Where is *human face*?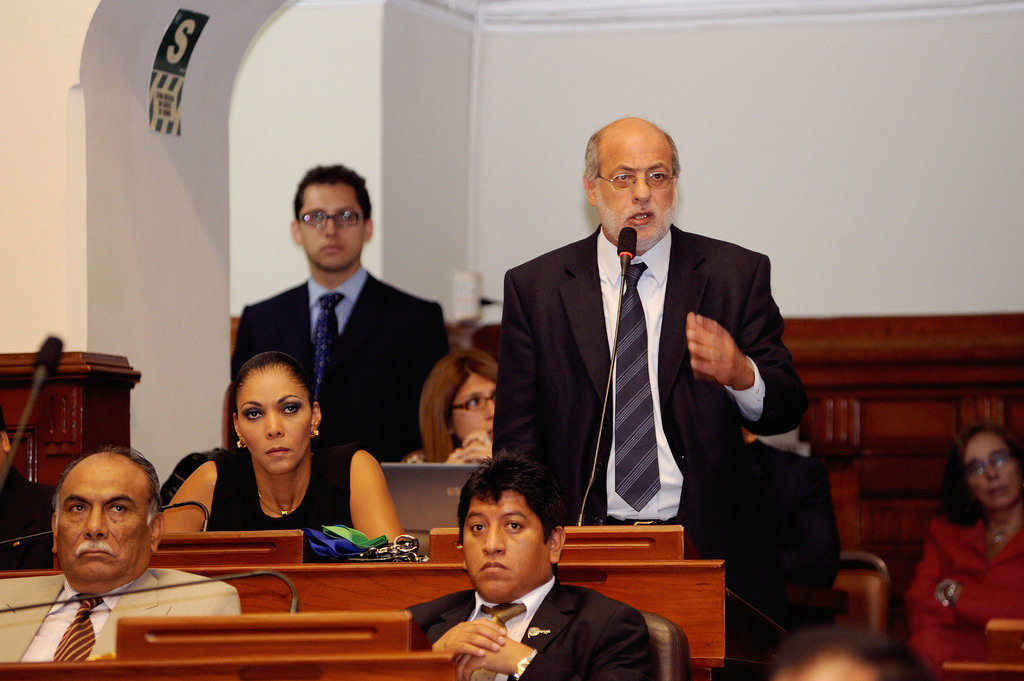
{"x1": 292, "y1": 180, "x2": 368, "y2": 273}.
